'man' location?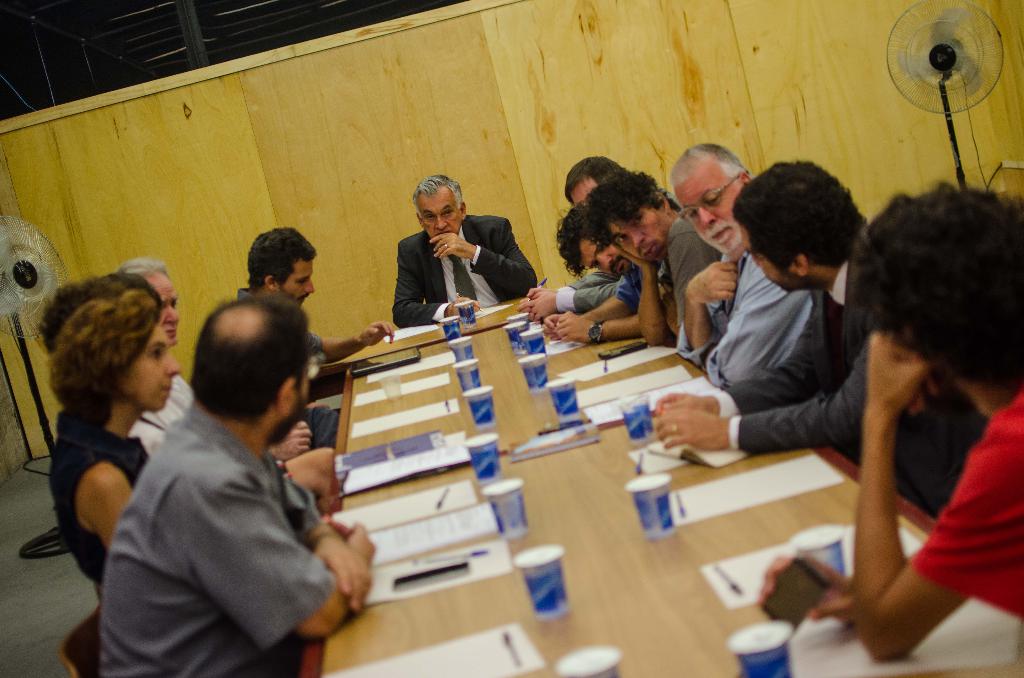
671, 140, 815, 393
